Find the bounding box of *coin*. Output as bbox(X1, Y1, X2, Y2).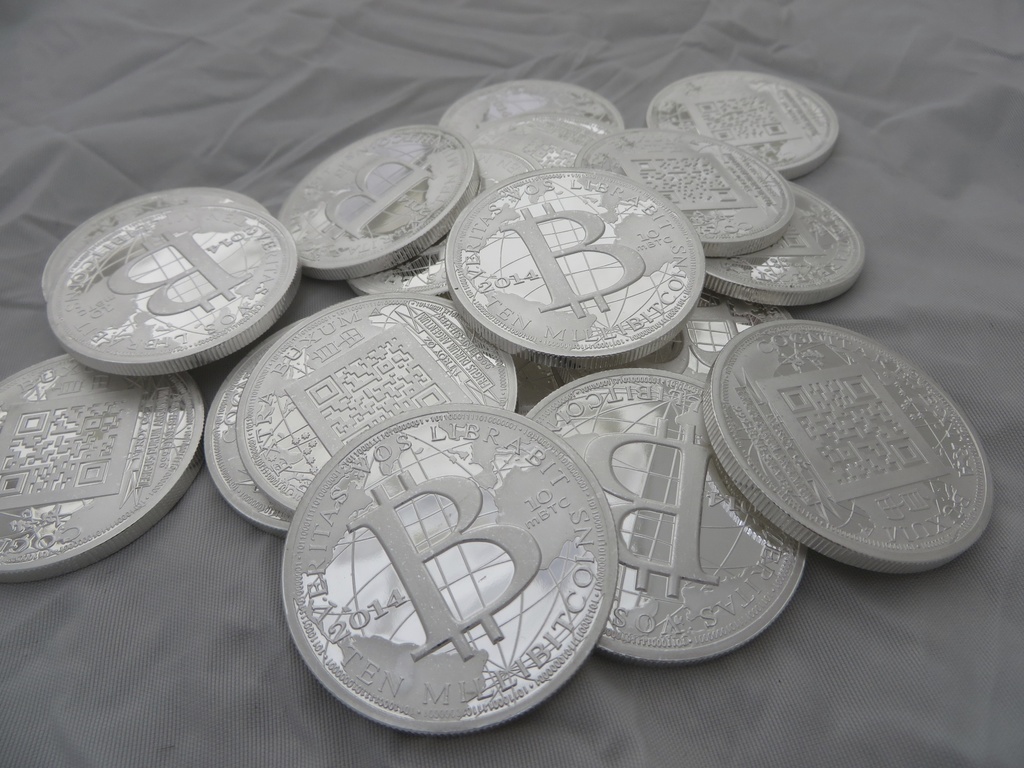
bbox(275, 123, 485, 279).
